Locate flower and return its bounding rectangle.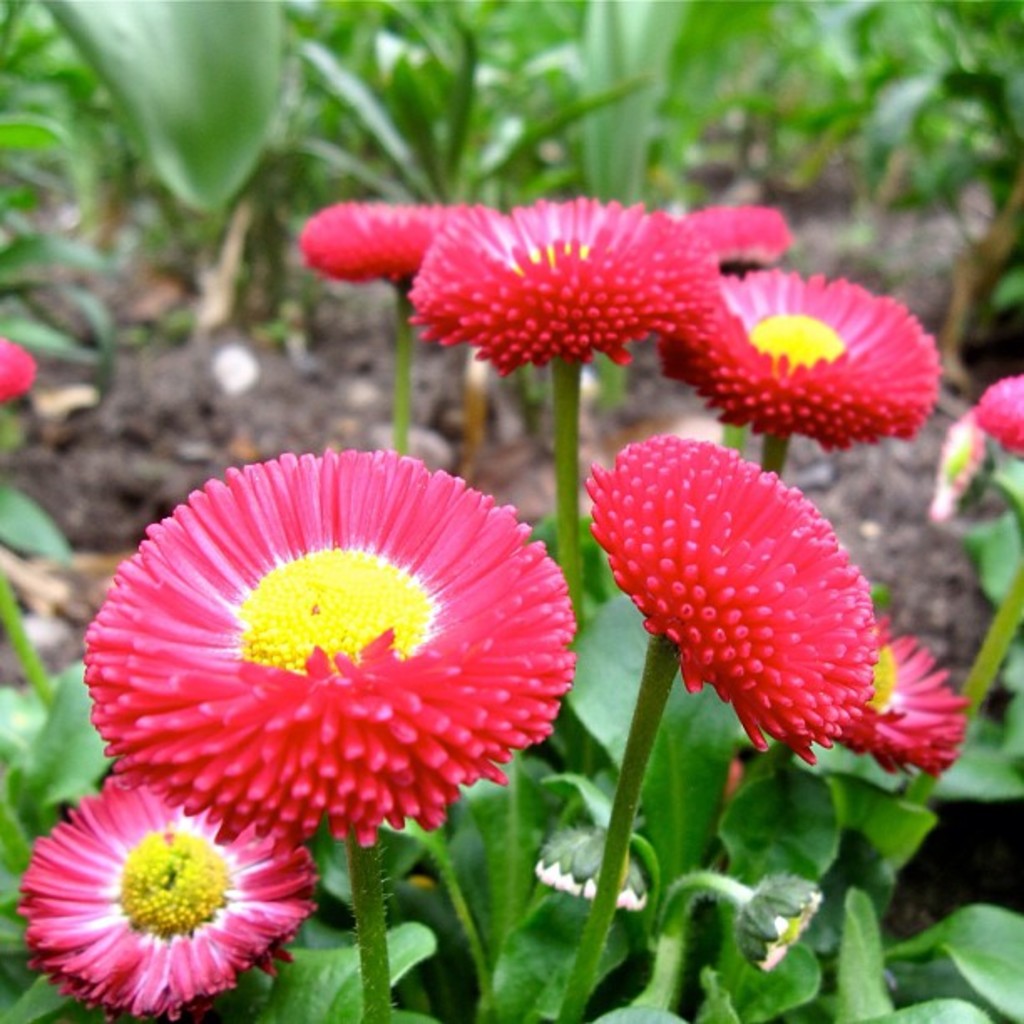
<box>303,192,472,284</box>.
